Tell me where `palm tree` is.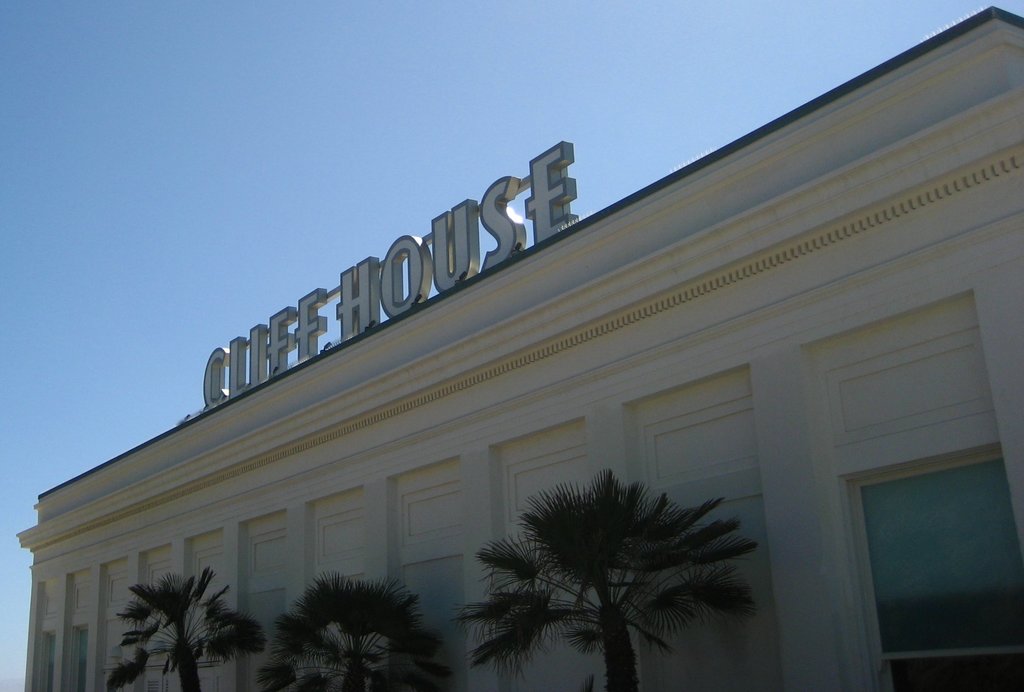
`palm tree` is at [287,597,432,691].
